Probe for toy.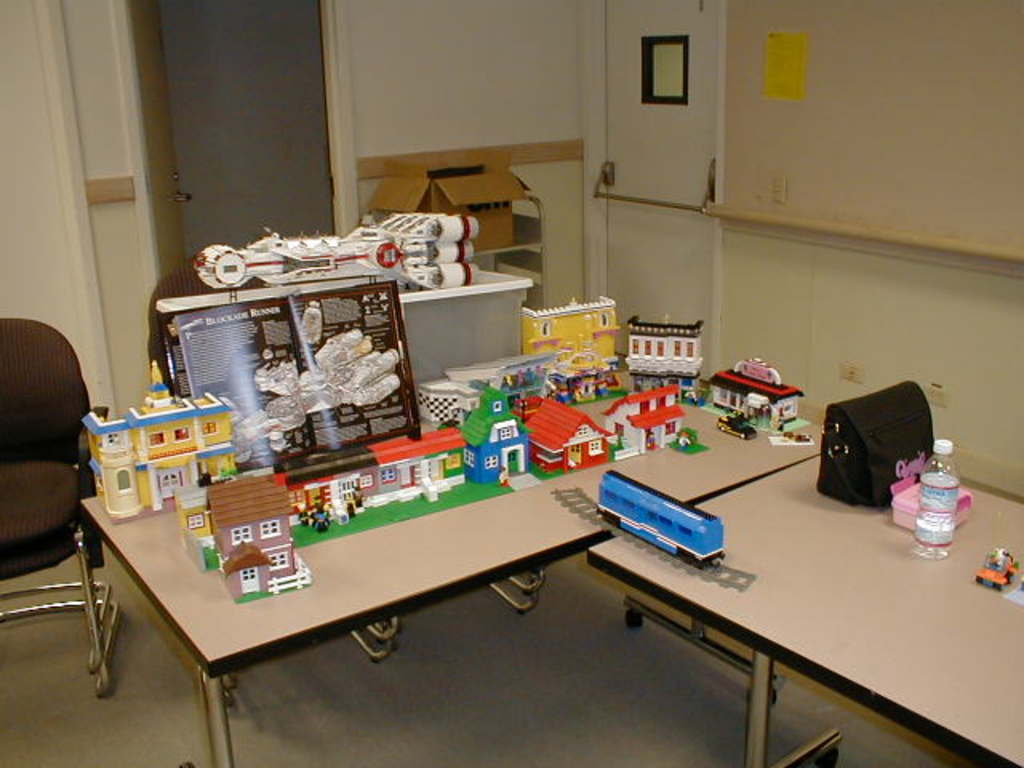
Probe result: 461:387:533:482.
